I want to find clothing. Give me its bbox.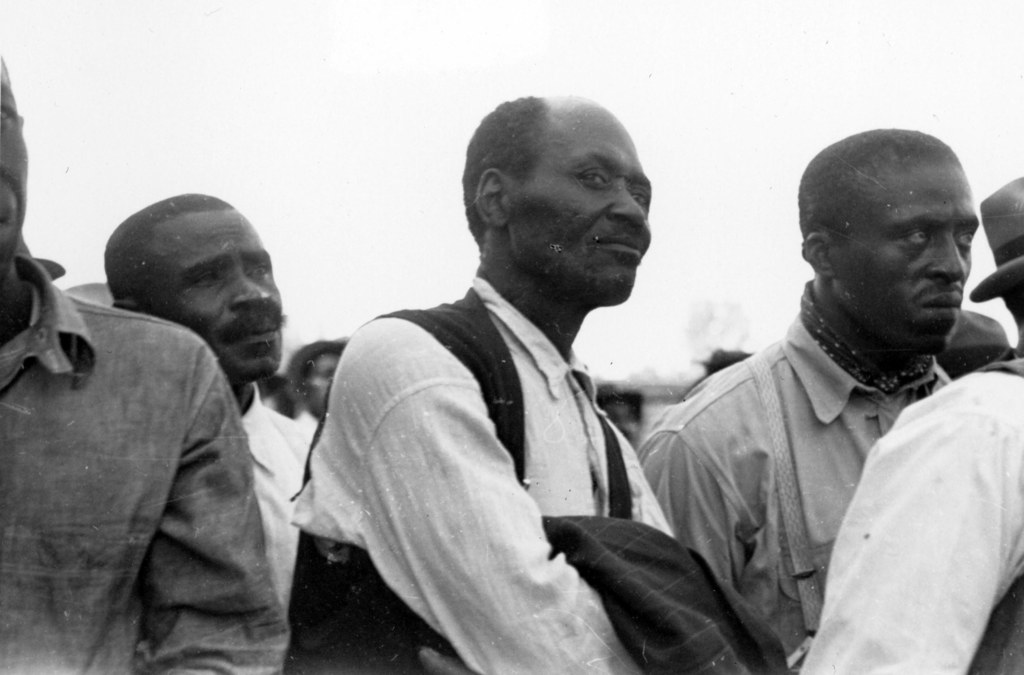
(left=634, top=277, right=954, bottom=671).
